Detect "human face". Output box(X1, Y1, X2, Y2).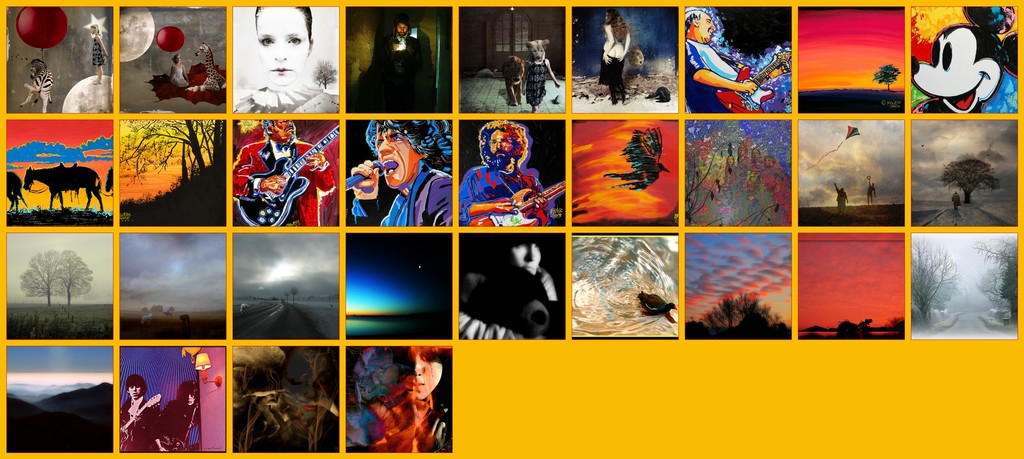
box(605, 12, 612, 23).
